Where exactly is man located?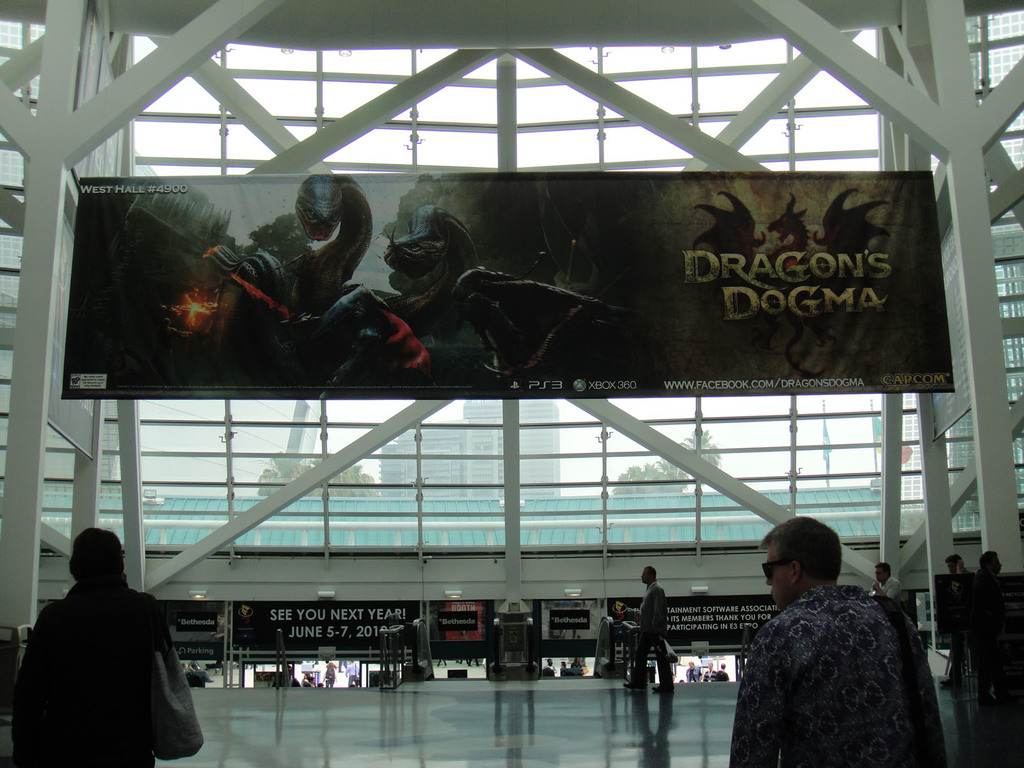
Its bounding box is <bbox>959, 534, 1014, 705</bbox>.
